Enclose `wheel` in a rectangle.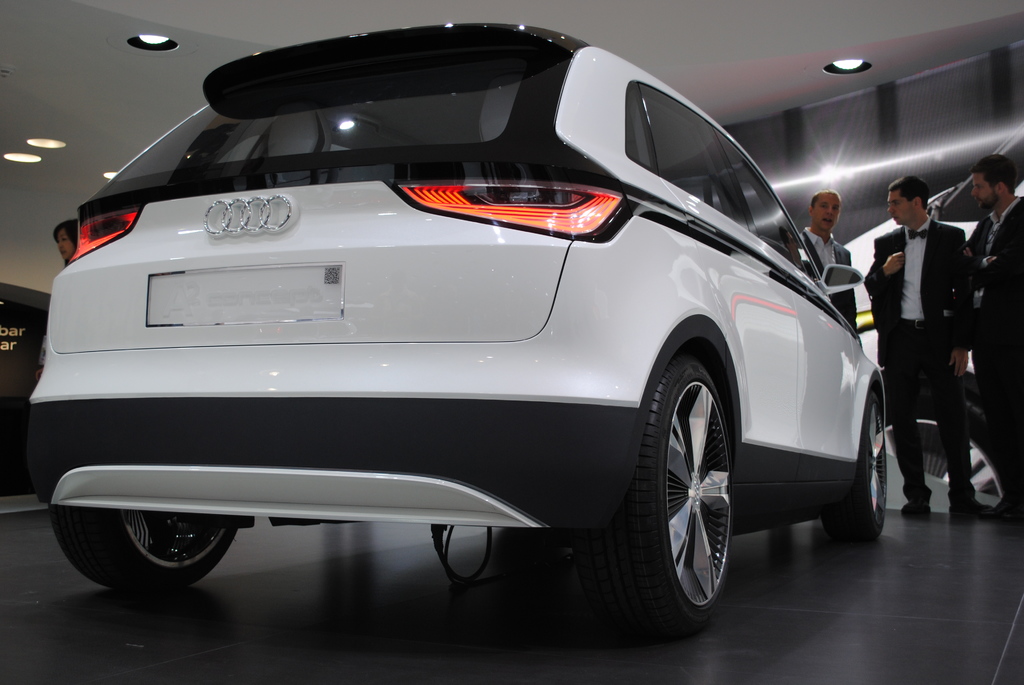
detection(884, 384, 1016, 501).
